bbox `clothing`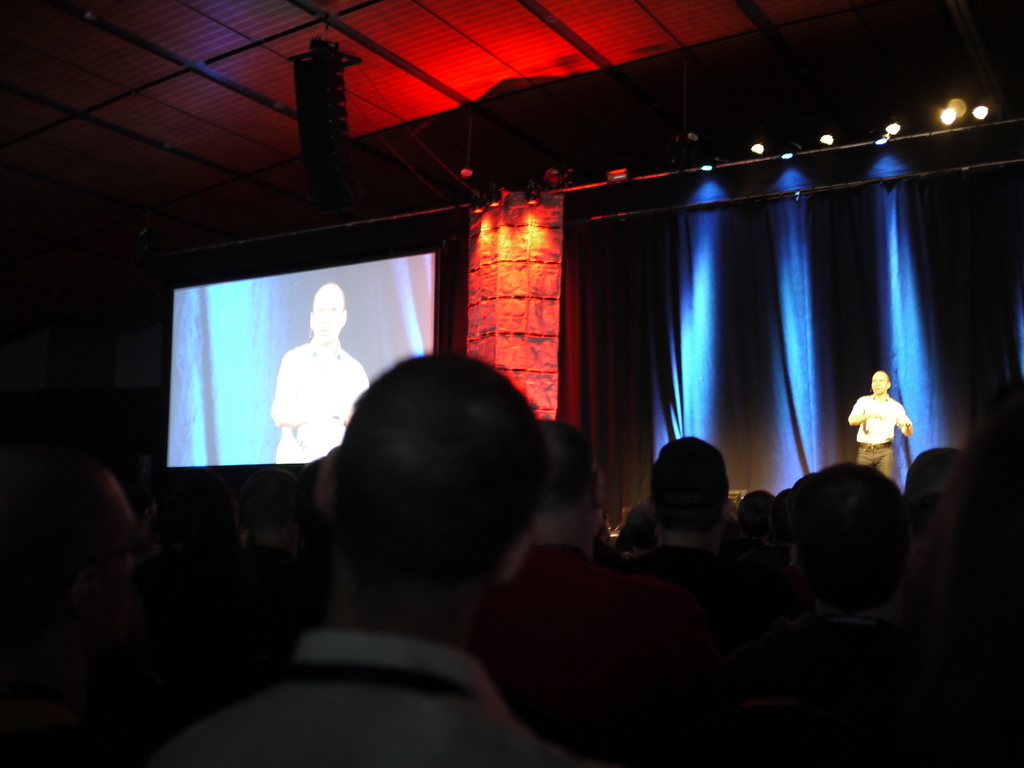
x1=849 y1=392 x2=916 y2=478
